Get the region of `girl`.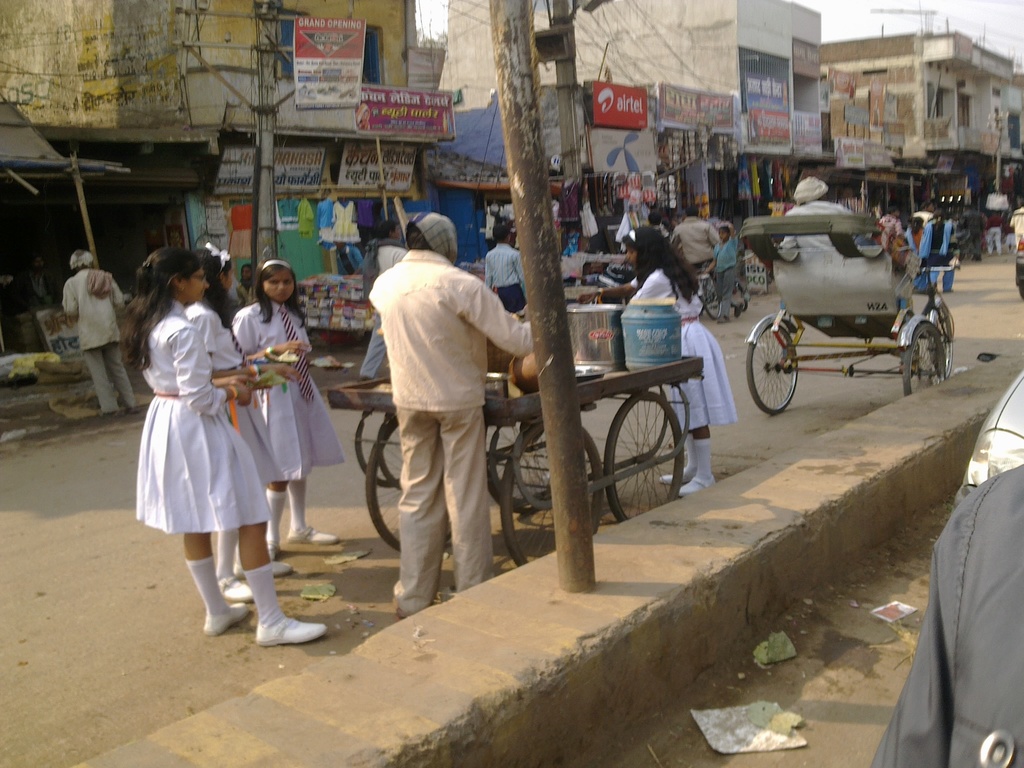
(136, 250, 328, 638).
